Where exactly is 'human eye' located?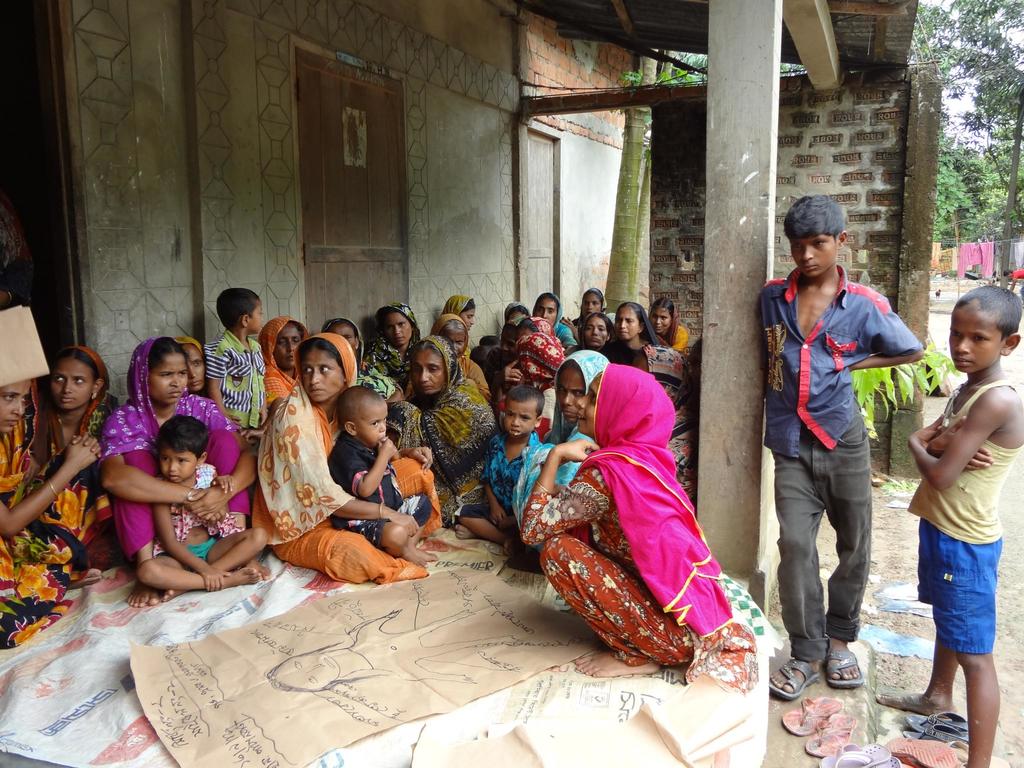
Its bounding box is x1=972 y1=331 x2=986 y2=344.
